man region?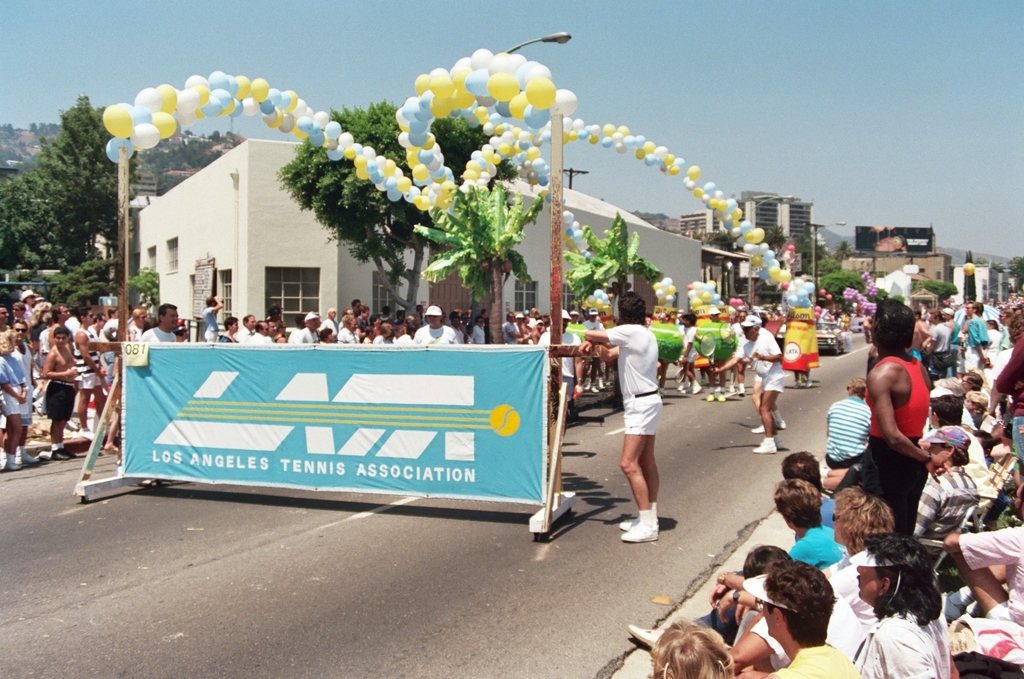
235, 310, 259, 342
